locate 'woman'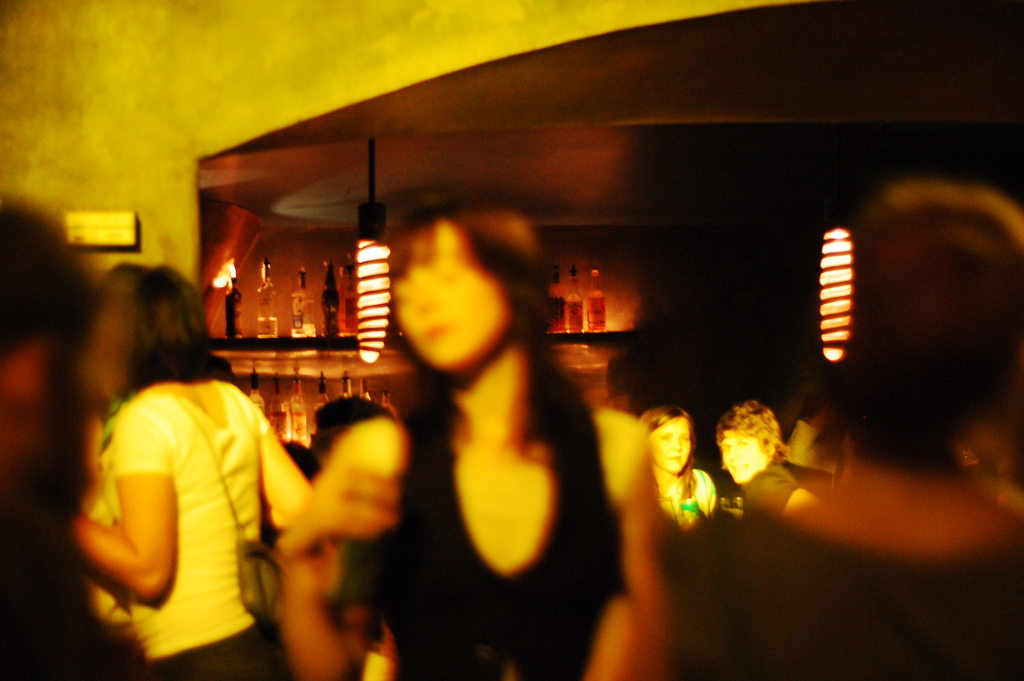
[left=640, top=403, right=717, bottom=528]
